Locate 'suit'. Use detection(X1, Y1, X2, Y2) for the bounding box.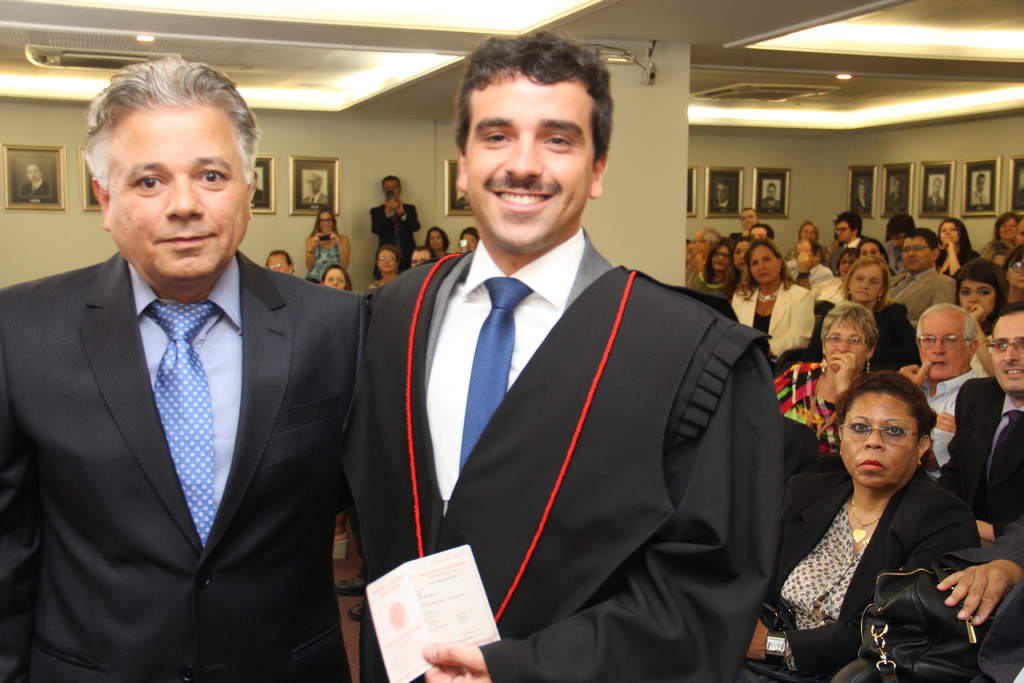
detection(445, 144, 819, 661).
